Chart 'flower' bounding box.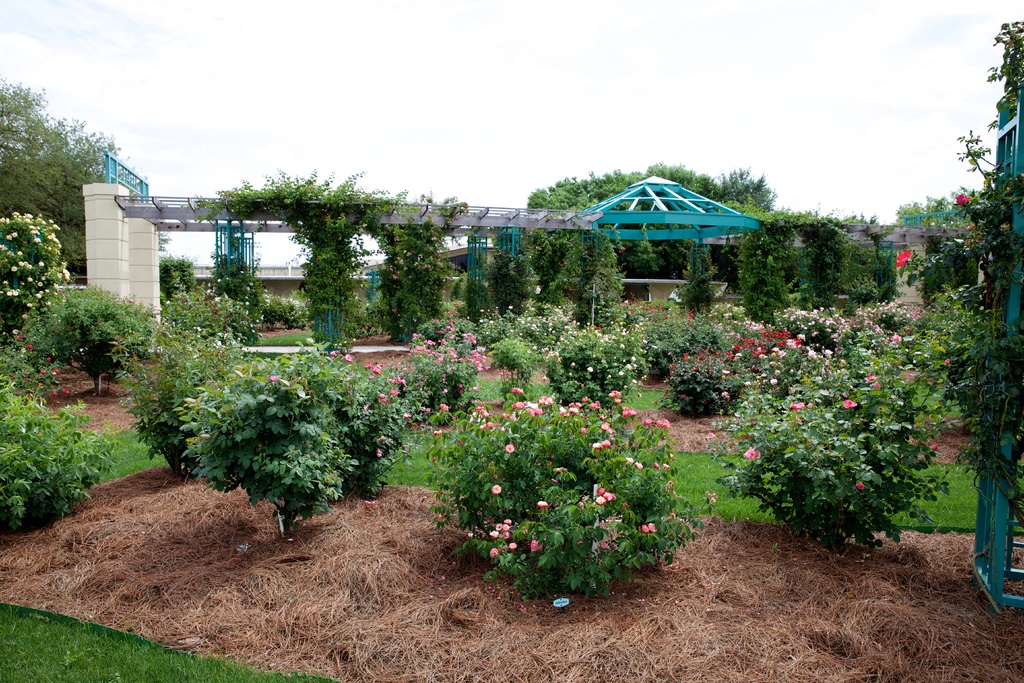
Charted: 837:397:858:411.
